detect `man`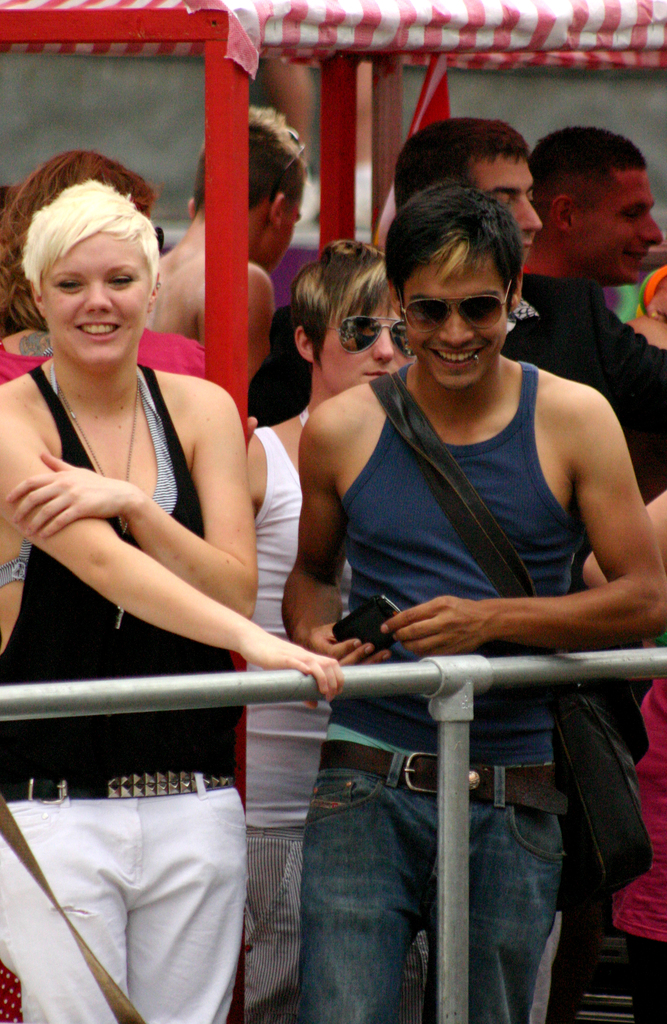
box=[529, 122, 656, 298]
